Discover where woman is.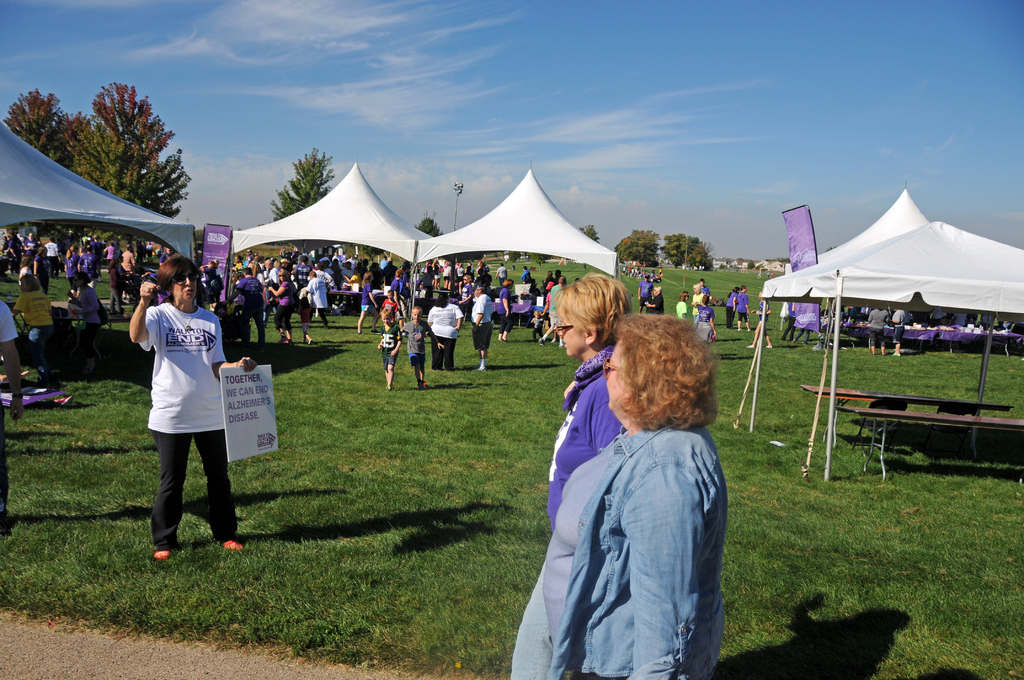
Discovered at 342:263:364:285.
